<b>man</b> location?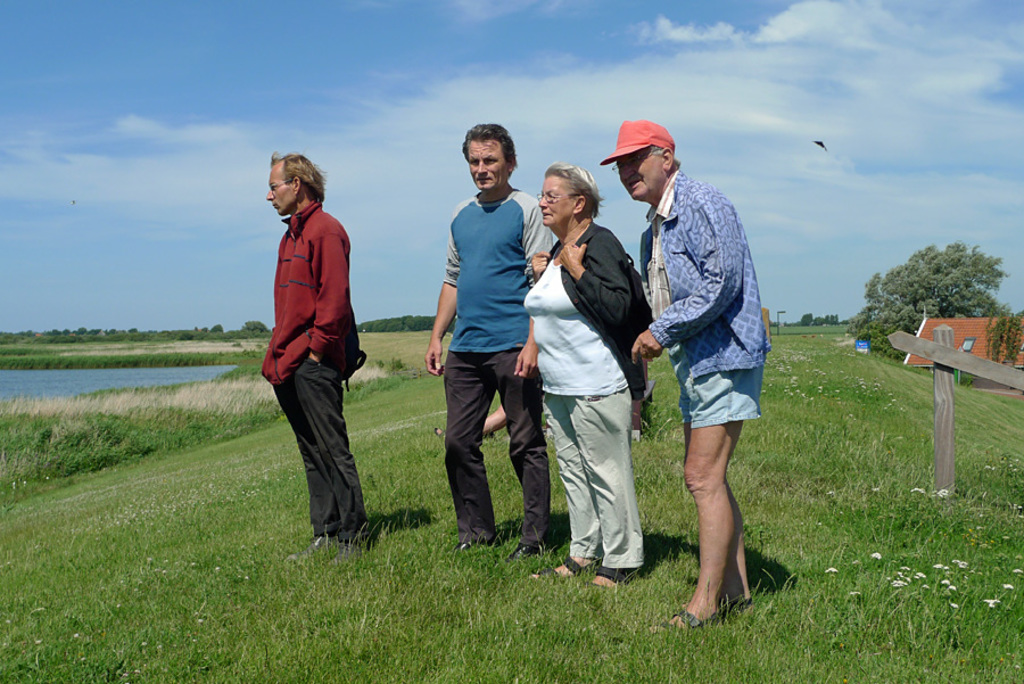
[x1=598, y1=117, x2=773, y2=633]
